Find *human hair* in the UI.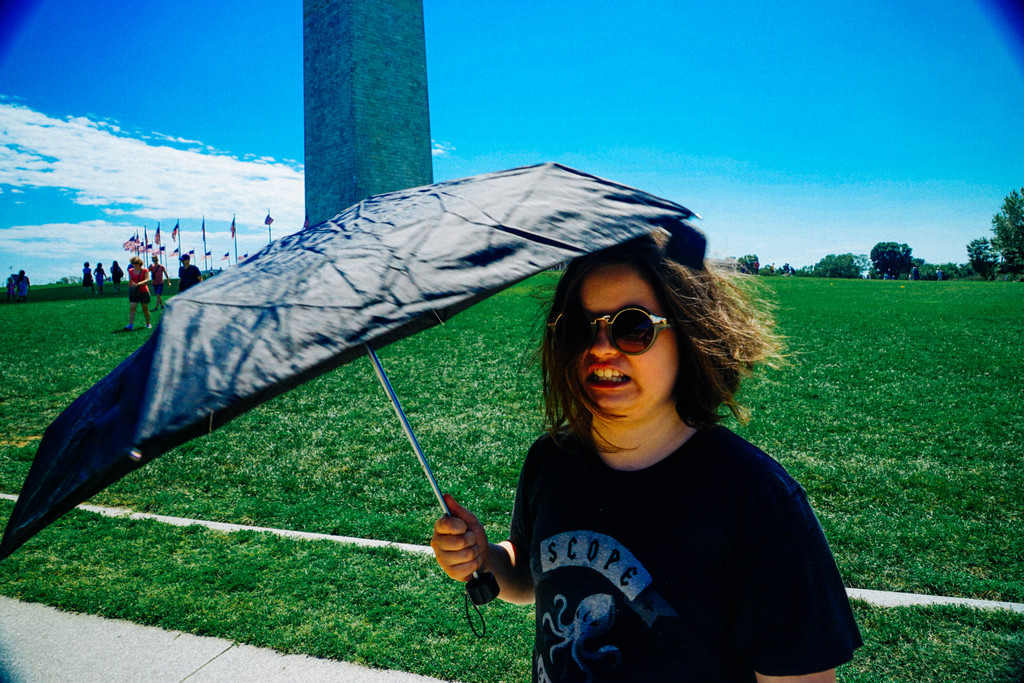
UI element at (left=130, top=256, right=144, bottom=268).
